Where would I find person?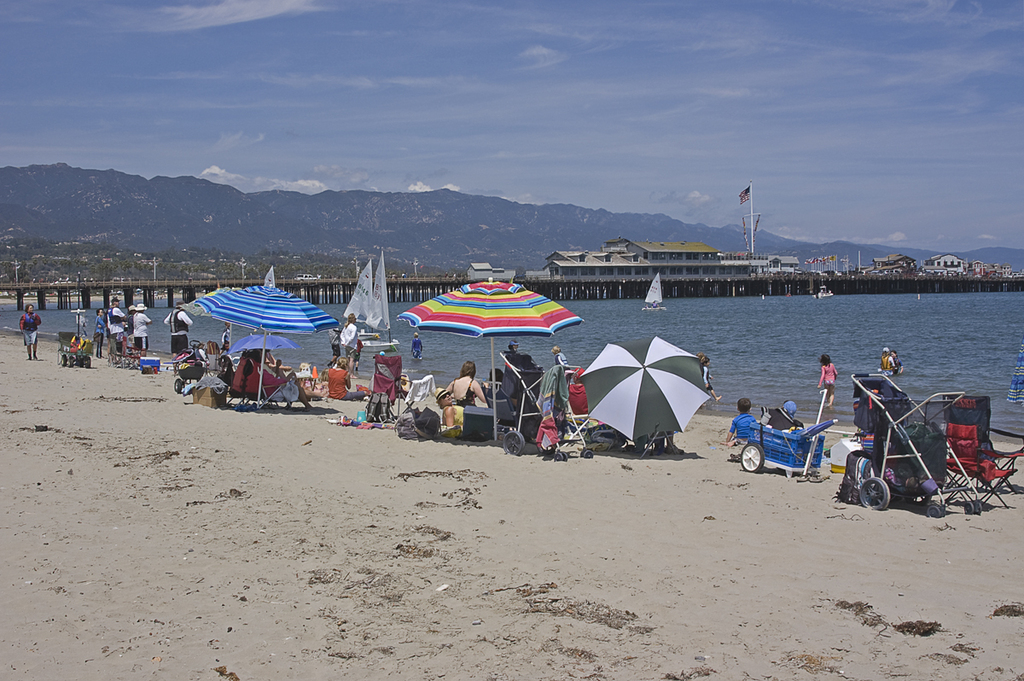
At (129, 306, 134, 351).
